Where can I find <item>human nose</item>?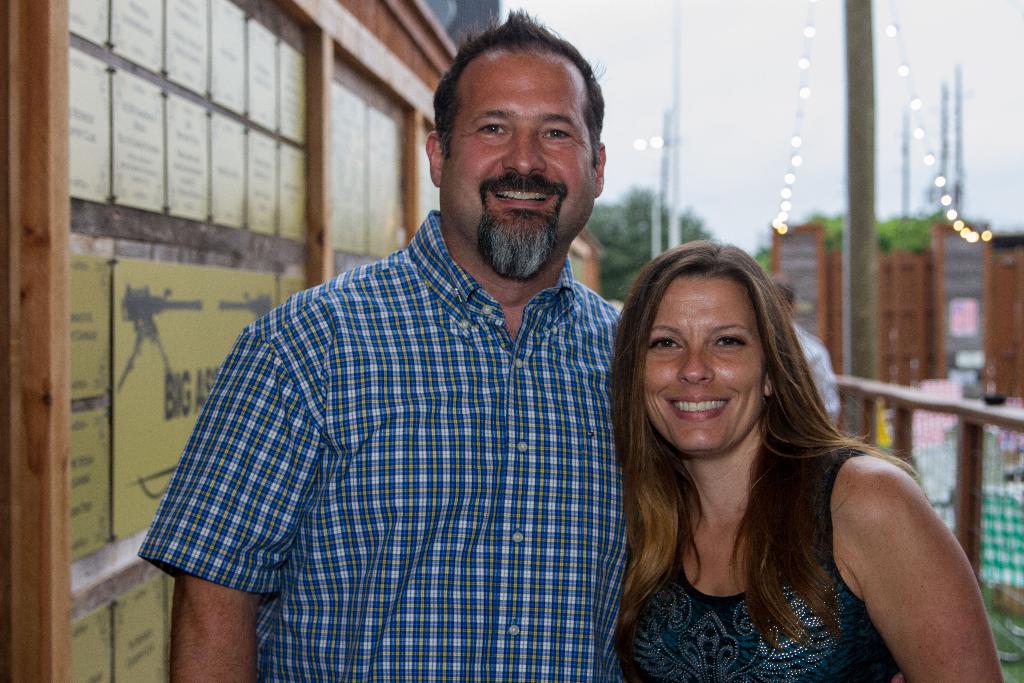
You can find it at region(500, 131, 550, 174).
